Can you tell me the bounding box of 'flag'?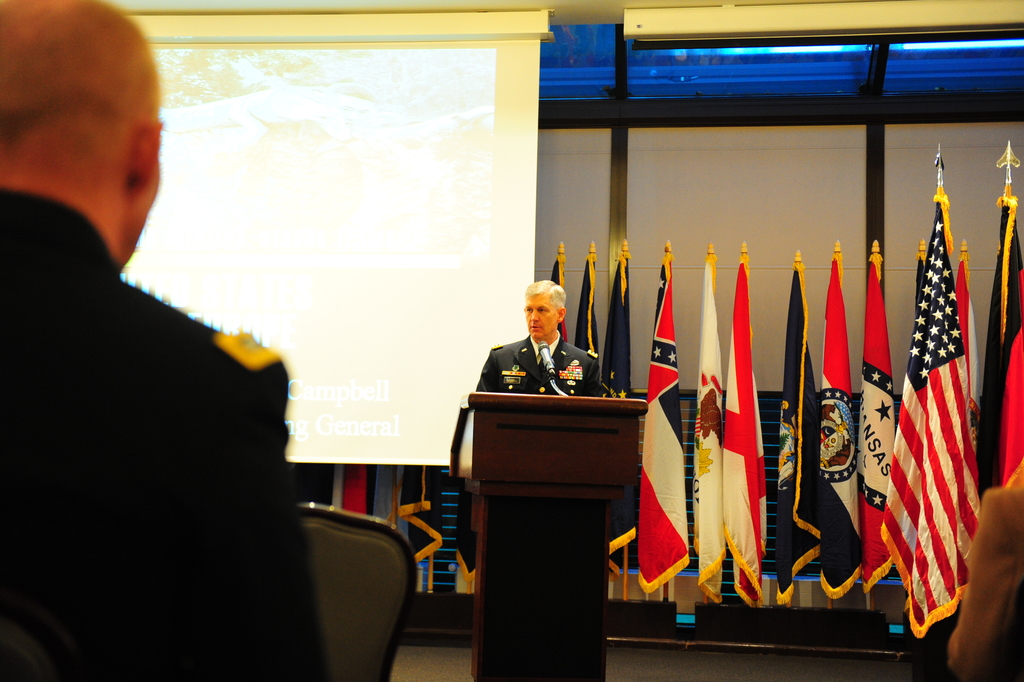
left=714, top=247, right=767, bottom=603.
